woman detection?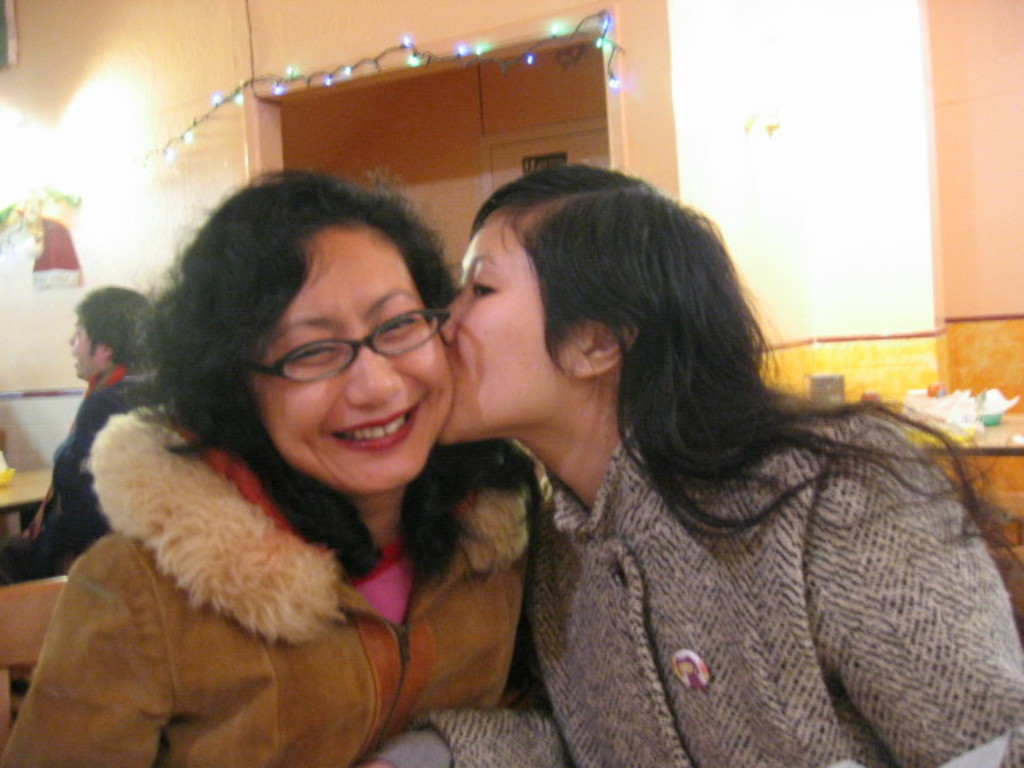
select_region(350, 165, 1022, 766)
